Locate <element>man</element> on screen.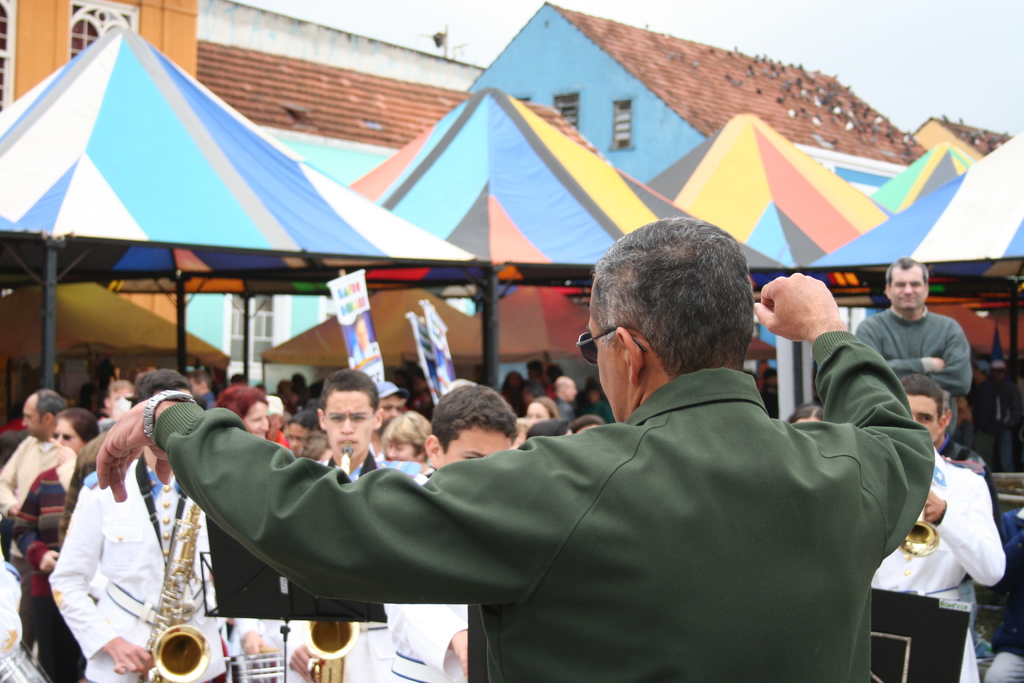
On screen at [48, 368, 232, 680].
